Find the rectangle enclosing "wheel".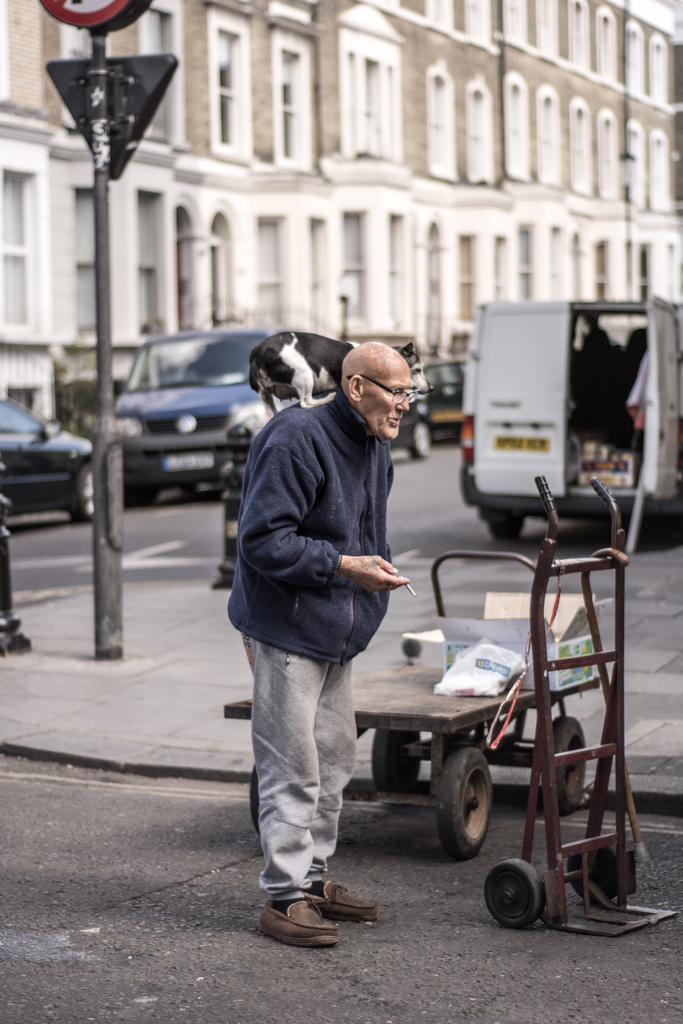
l=410, t=423, r=431, b=458.
